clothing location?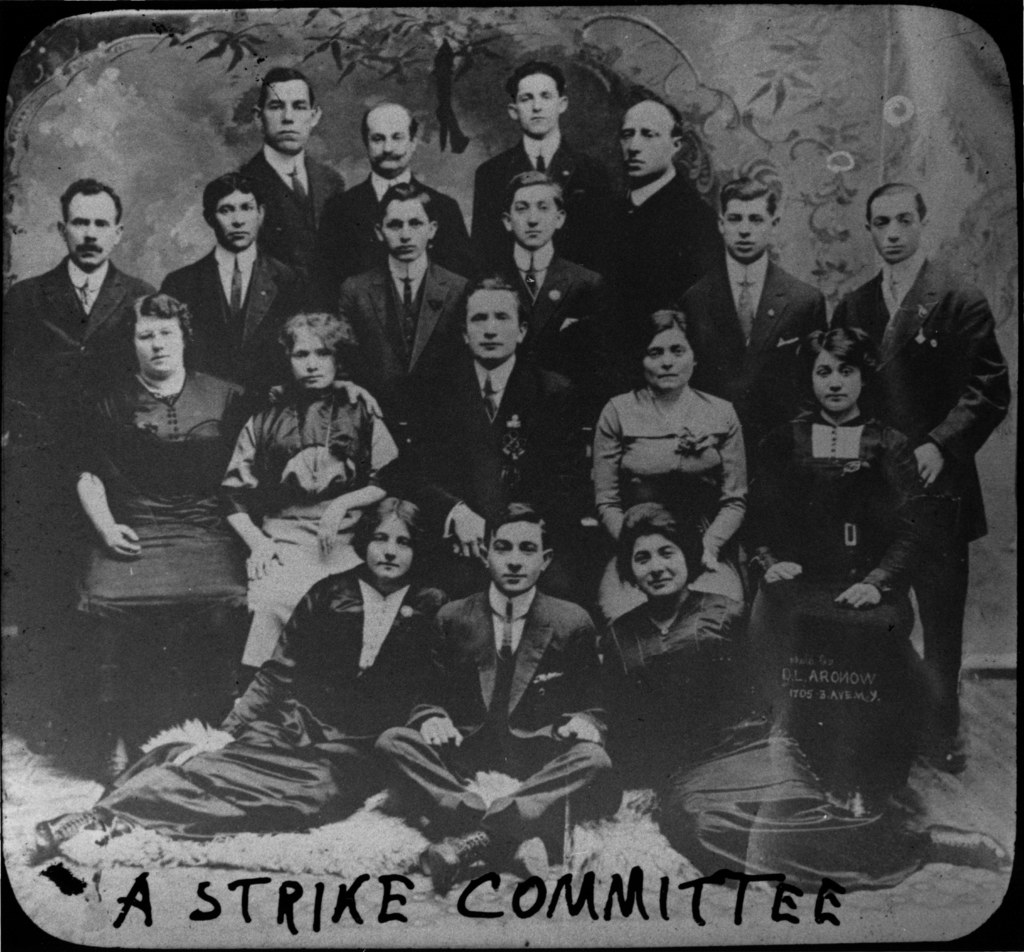
left=74, top=369, right=255, bottom=667
